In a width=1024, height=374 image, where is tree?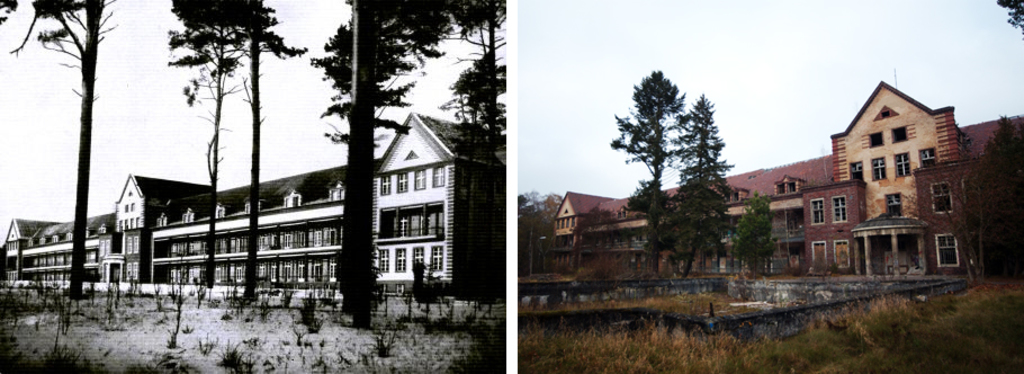
Rect(226, 10, 288, 300).
